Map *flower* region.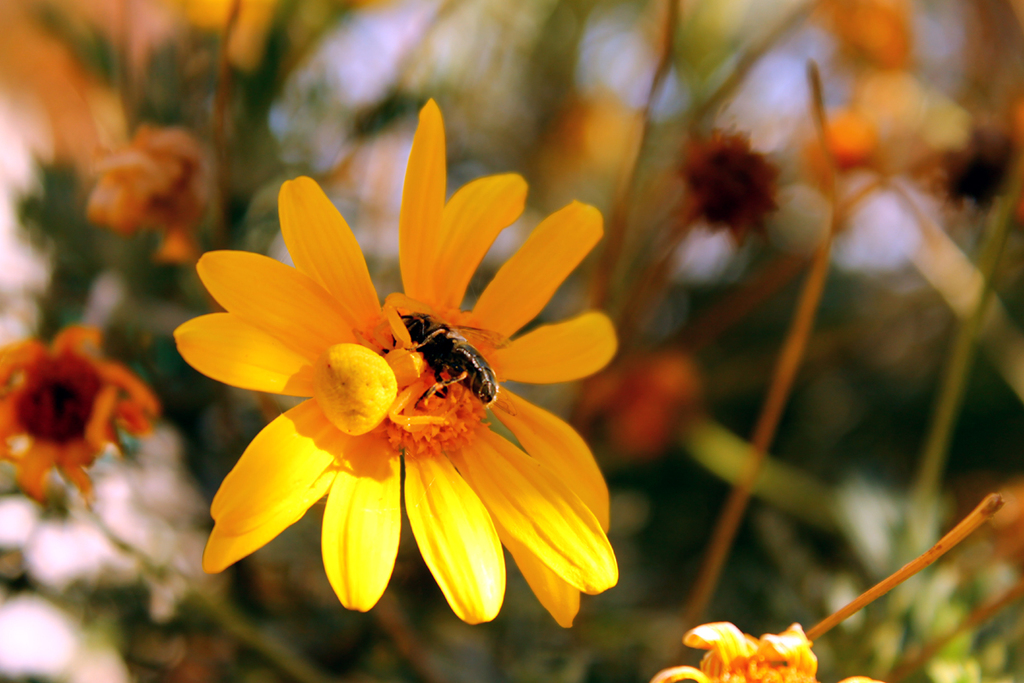
Mapped to bbox(0, 323, 159, 499).
